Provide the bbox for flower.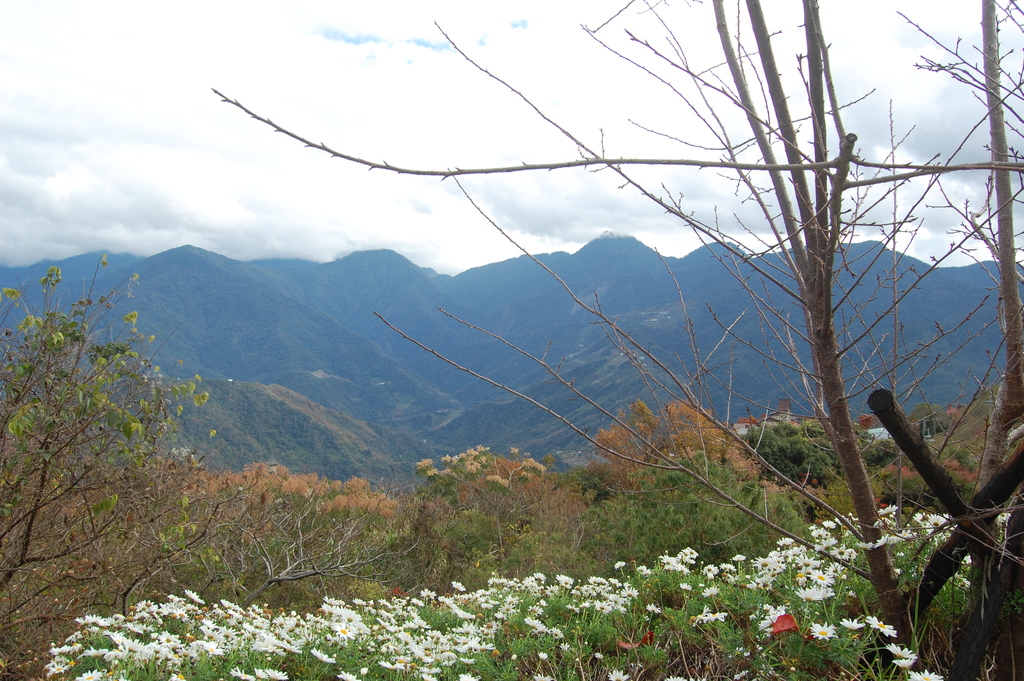
<box>340,666,351,679</box>.
